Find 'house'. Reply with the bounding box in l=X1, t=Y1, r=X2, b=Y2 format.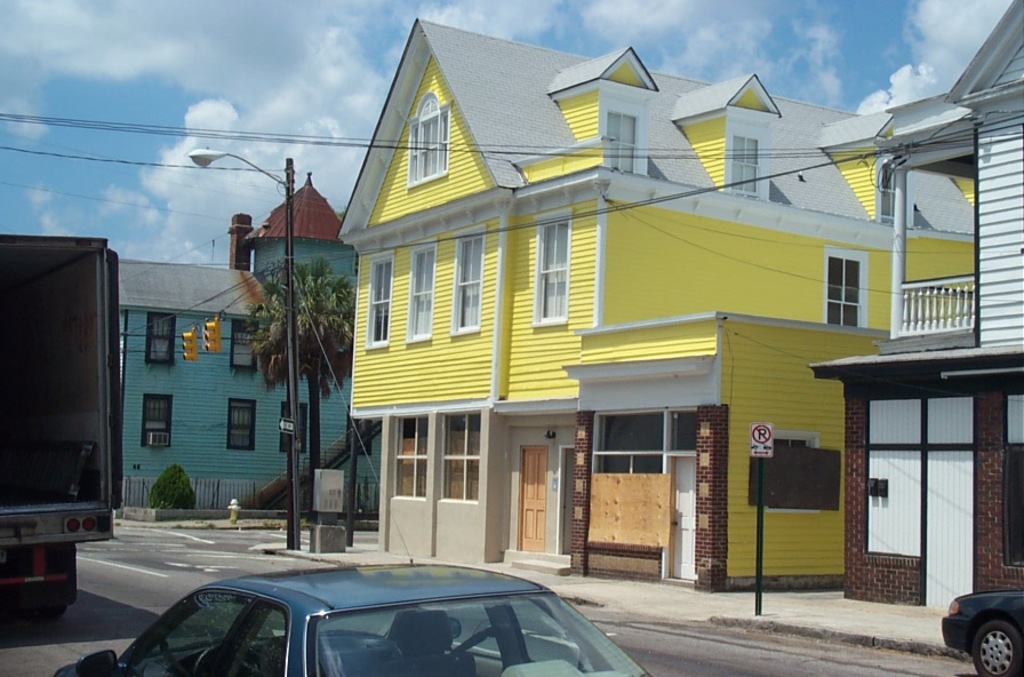
l=111, t=166, r=357, b=527.
